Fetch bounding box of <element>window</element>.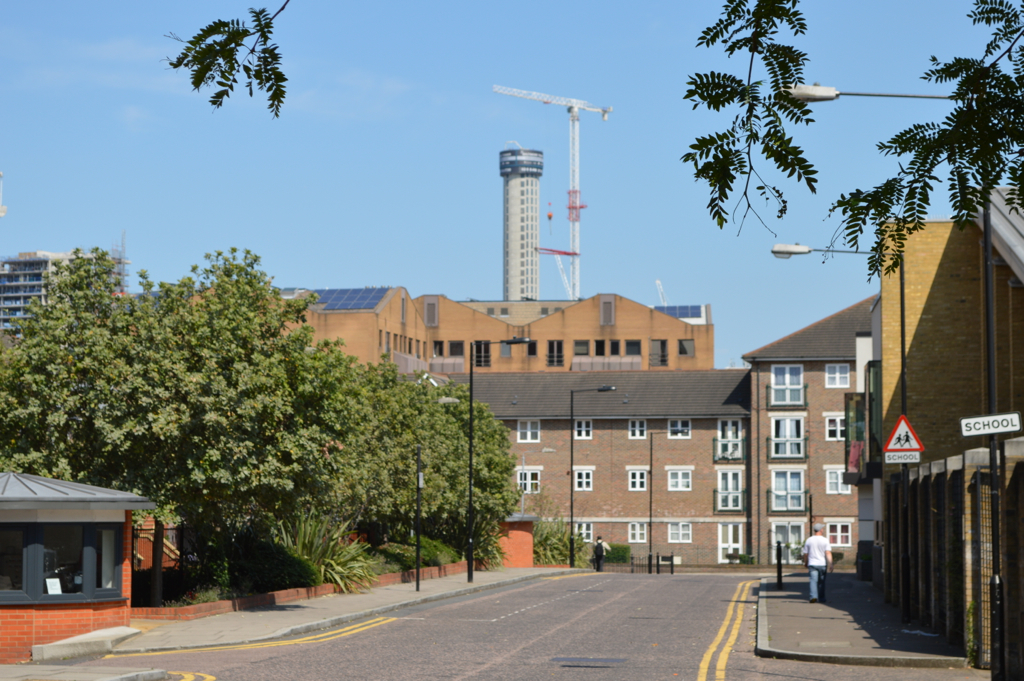
Bbox: [left=517, top=470, right=539, bottom=491].
